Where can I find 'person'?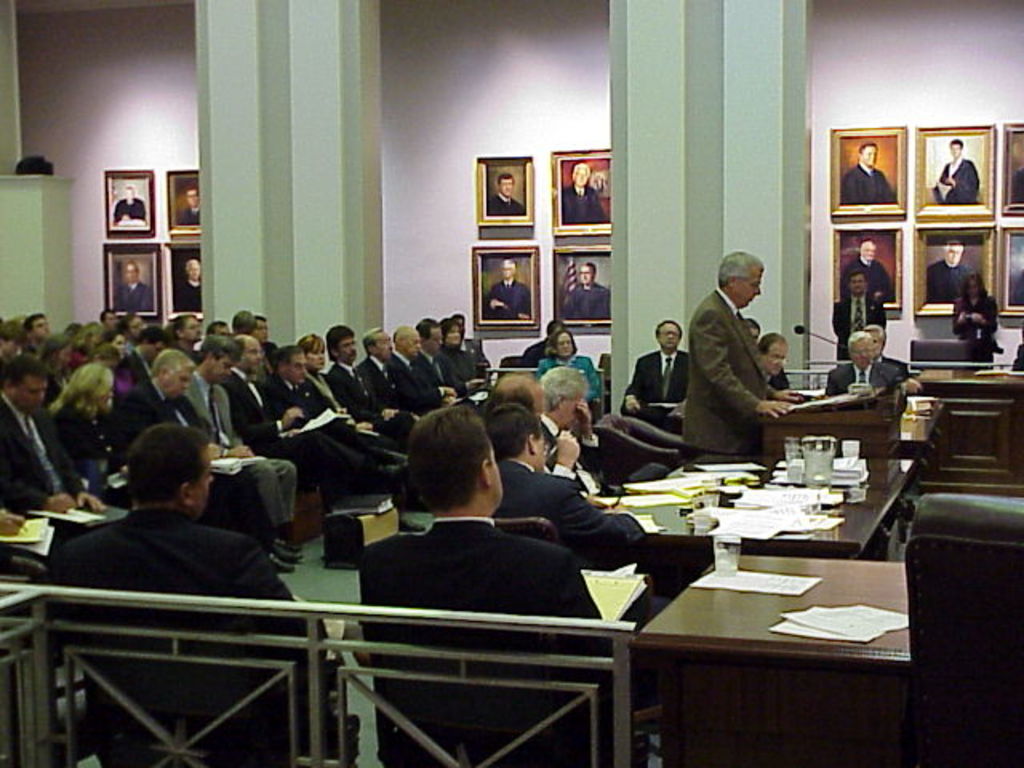
You can find it at [x1=918, y1=240, x2=979, y2=310].
